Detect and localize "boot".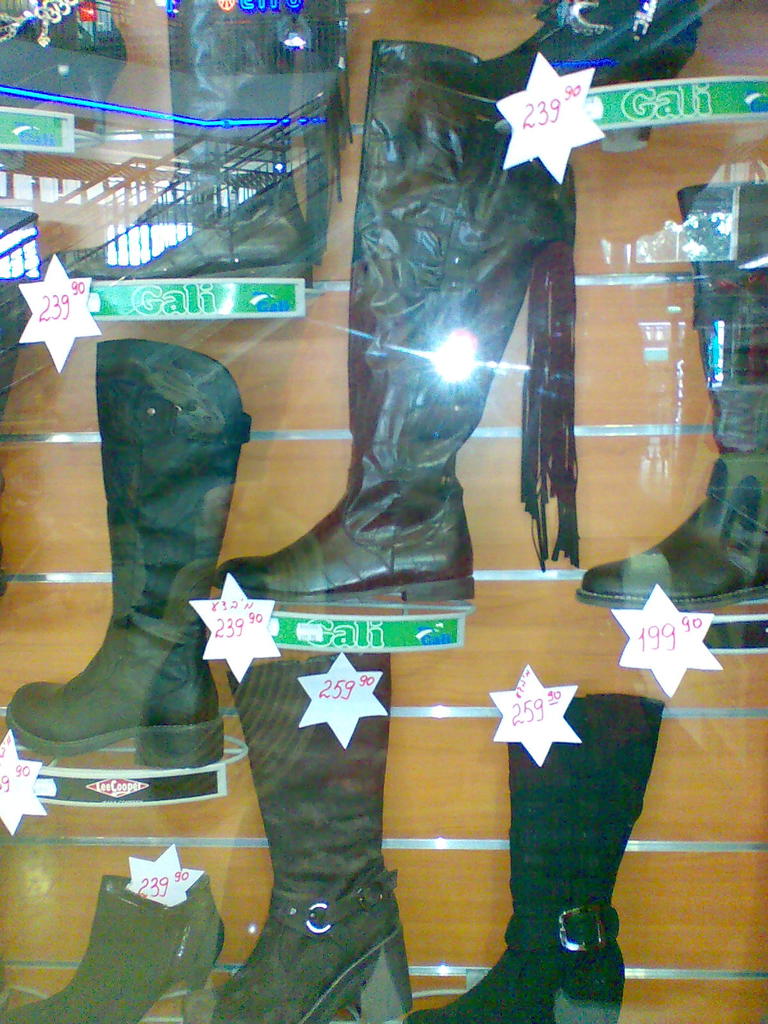
Localized at [6, 328, 263, 817].
